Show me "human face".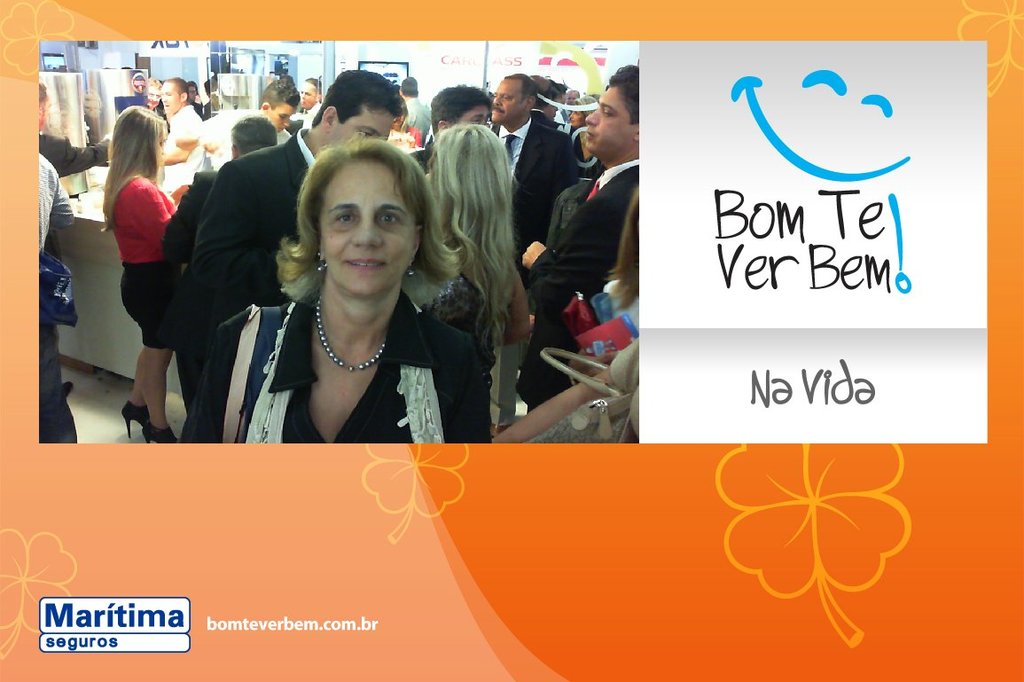
"human face" is here: bbox=[145, 82, 160, 109].
